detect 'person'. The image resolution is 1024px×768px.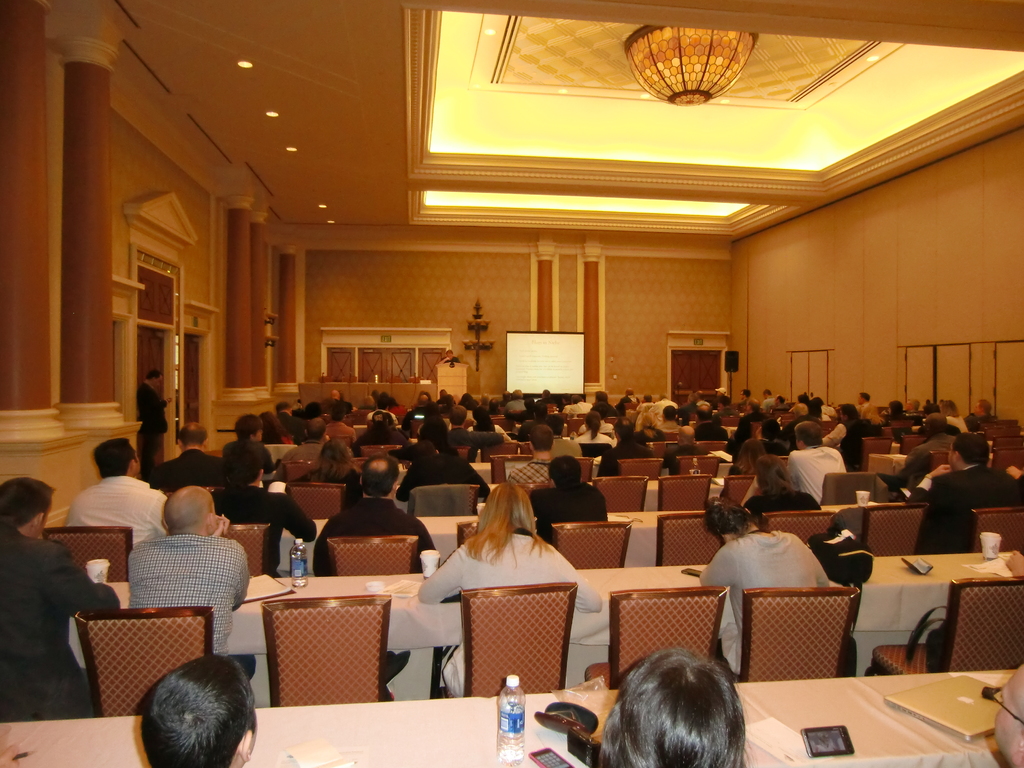
(left=523, top=452, right=610, bottom=543).
